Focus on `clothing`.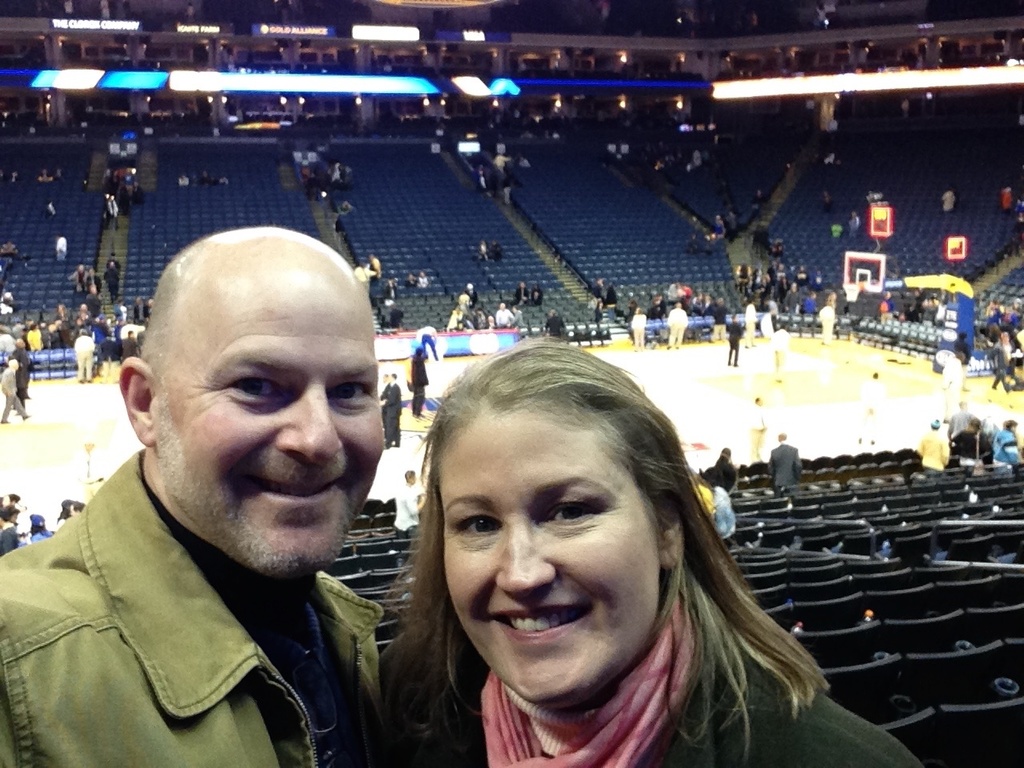
Focused at 0/448/382/767.
